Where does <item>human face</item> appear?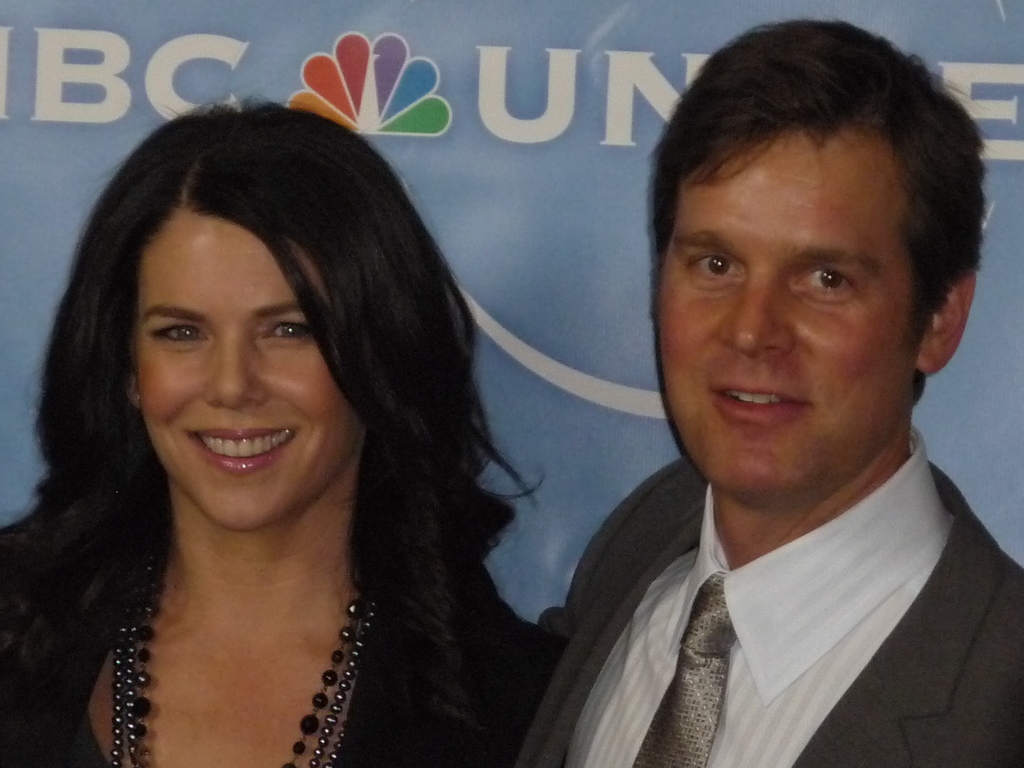
Appears at (136,218,356,536).
